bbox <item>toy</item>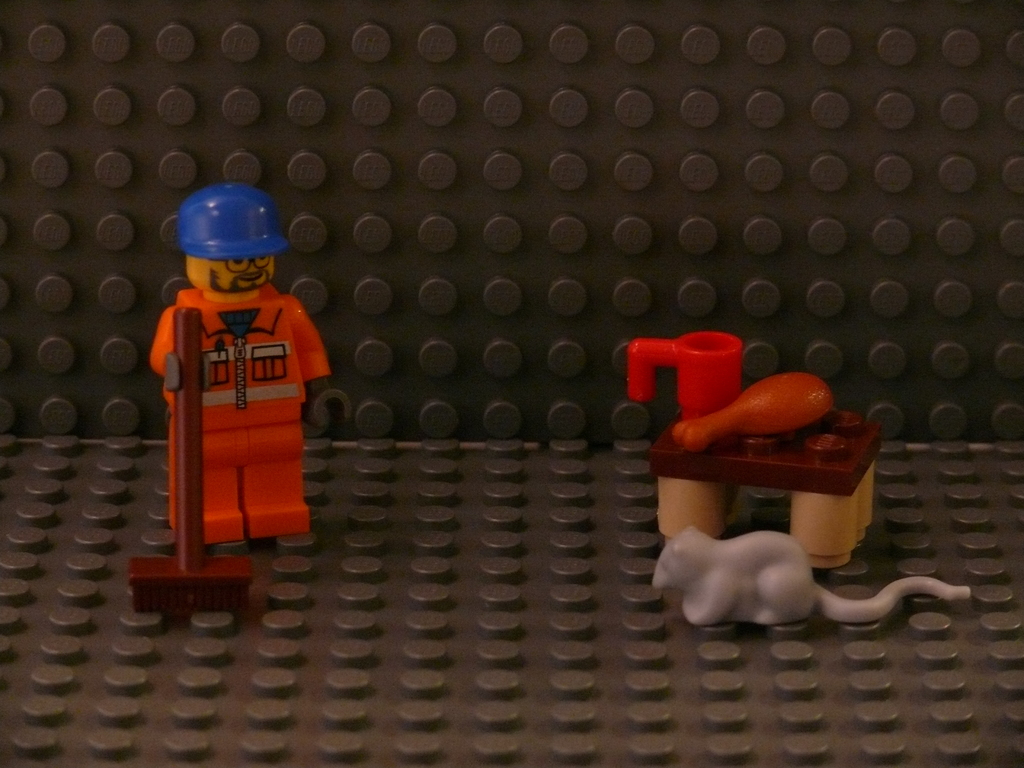
x1=147, y1=179, x2=333, y2=543
